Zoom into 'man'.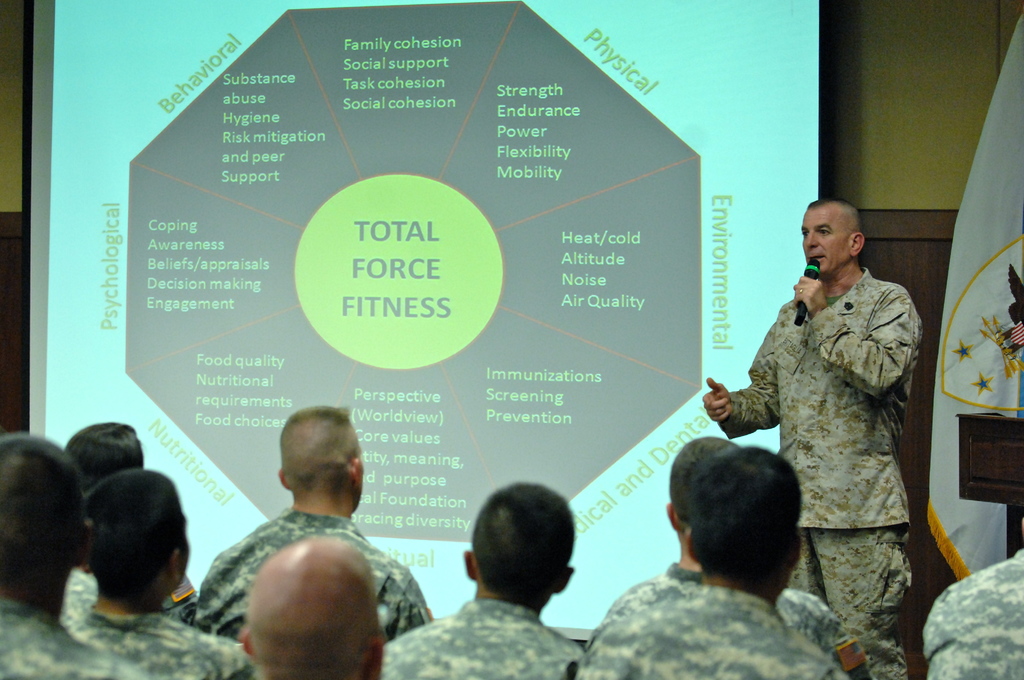
Zoom target: BBox(193, 403, 432, 646).
